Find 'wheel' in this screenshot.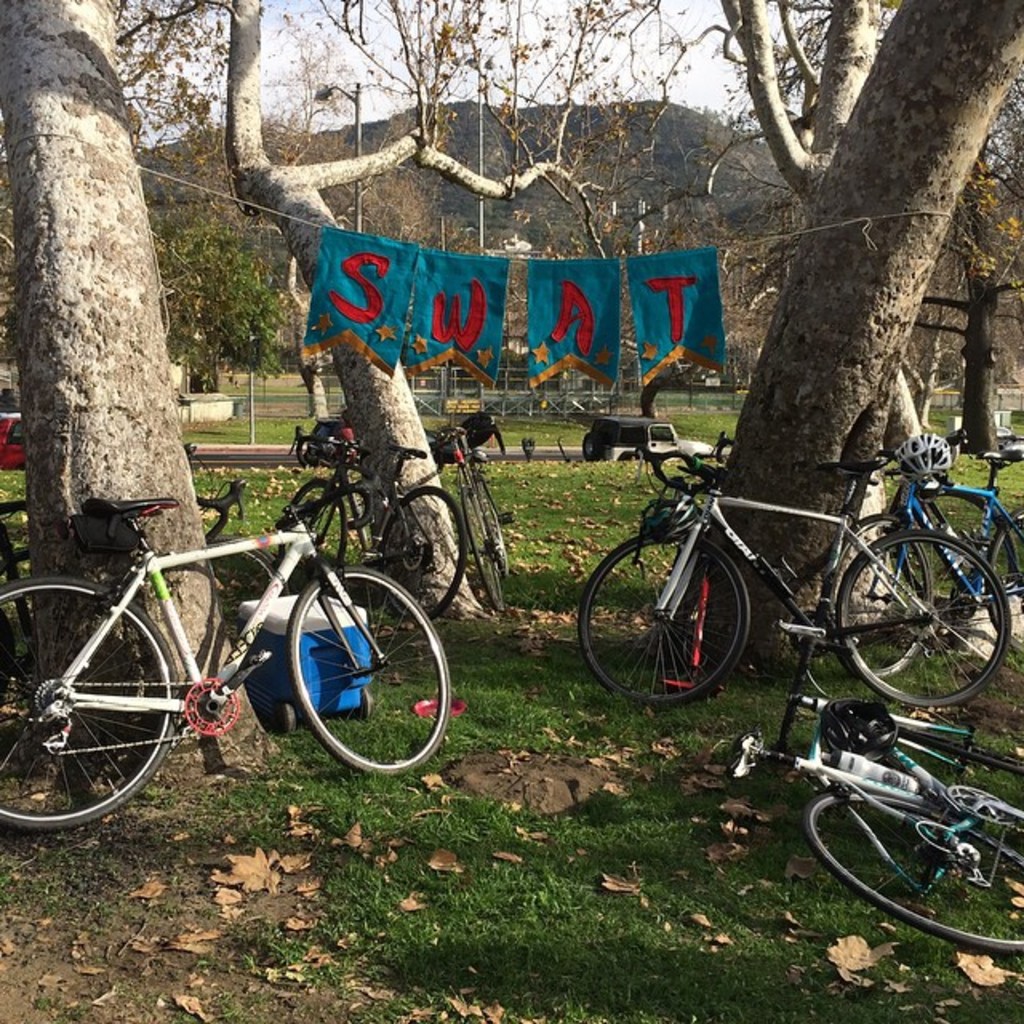
The bounding box for 'wheel' is {"left": 274, "top": 478, "right": 349, "bottom": 568}.
